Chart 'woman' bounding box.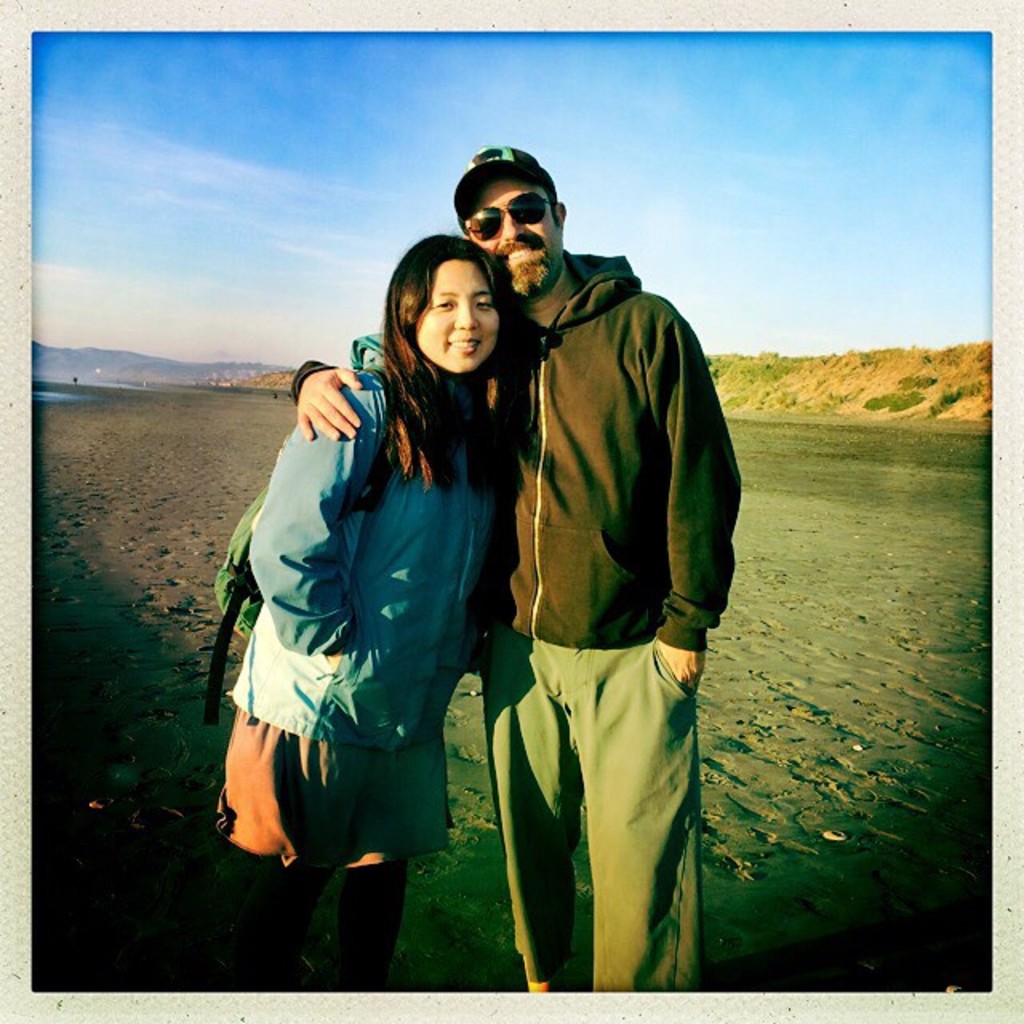
Charted: 226/218/552/950.
